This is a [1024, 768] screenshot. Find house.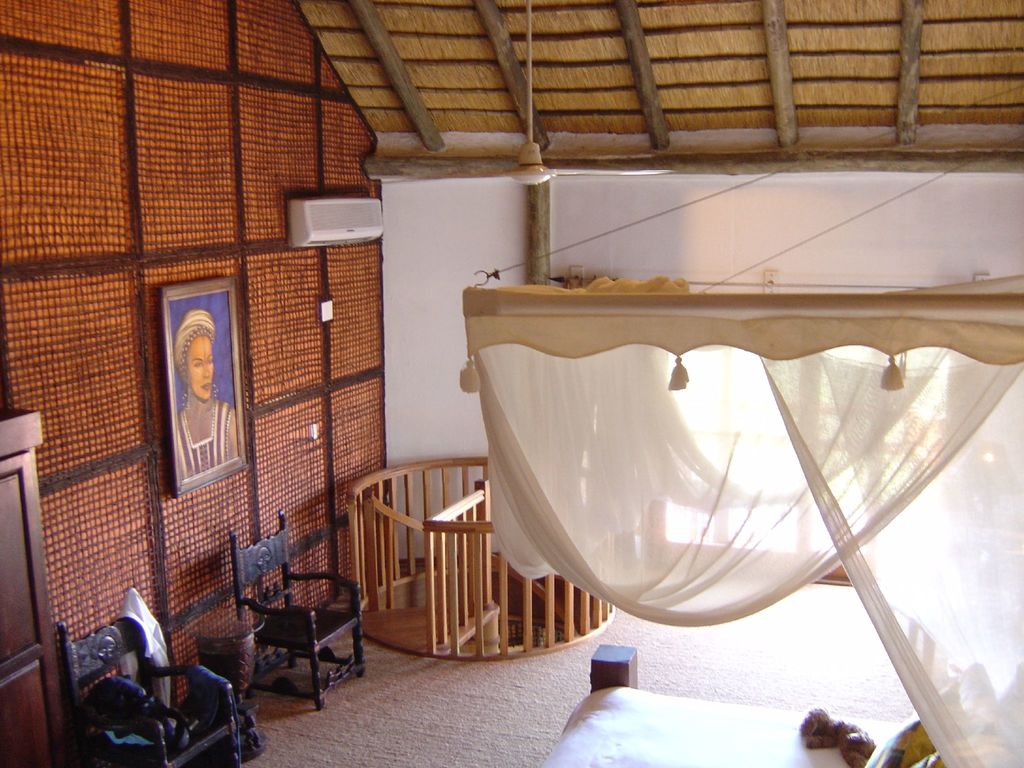
Bounding box: l=0, t=0, r=1023, b=767.
